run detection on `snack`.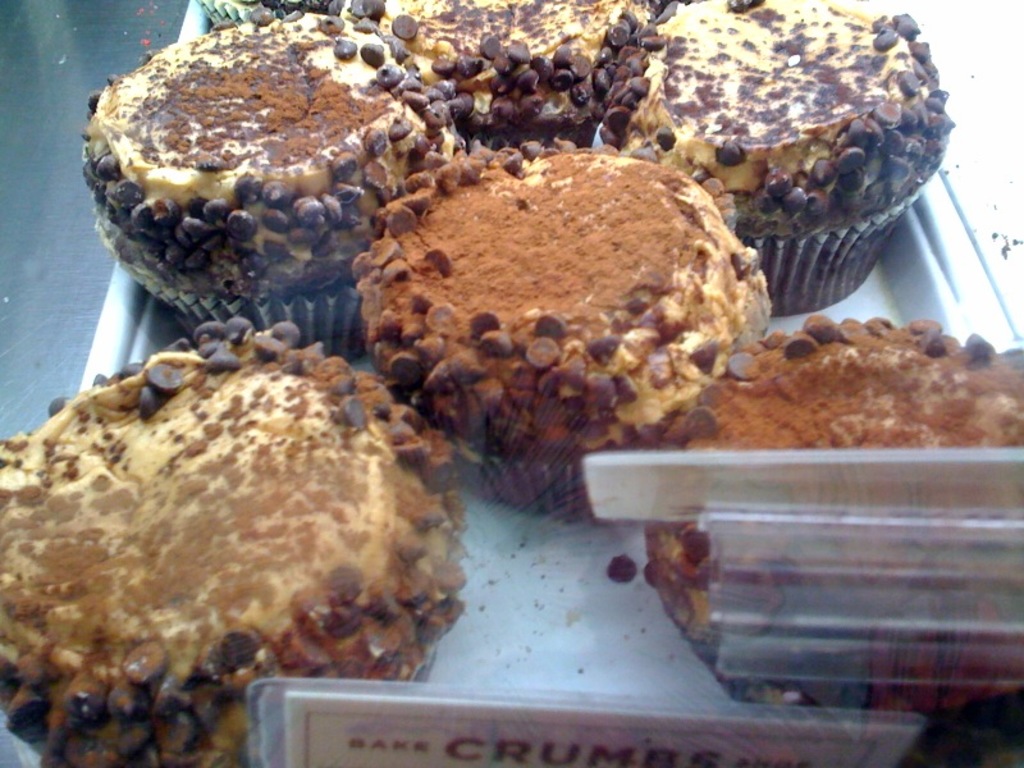
Result: [90,9,435,355].
